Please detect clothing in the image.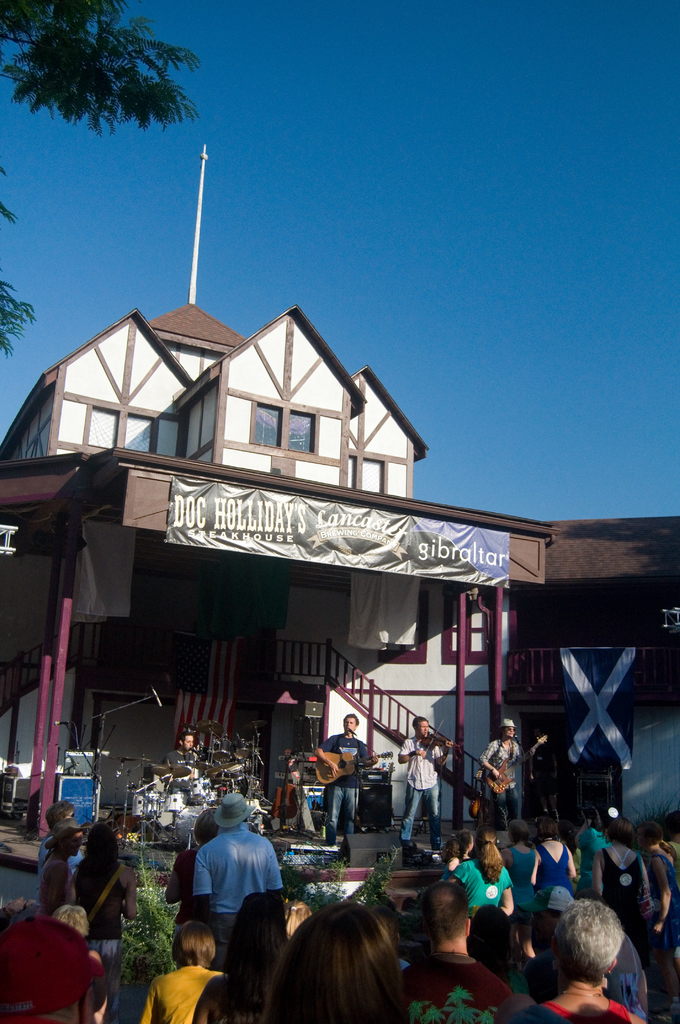
left=81, top=856, right=137, bottom=998.
